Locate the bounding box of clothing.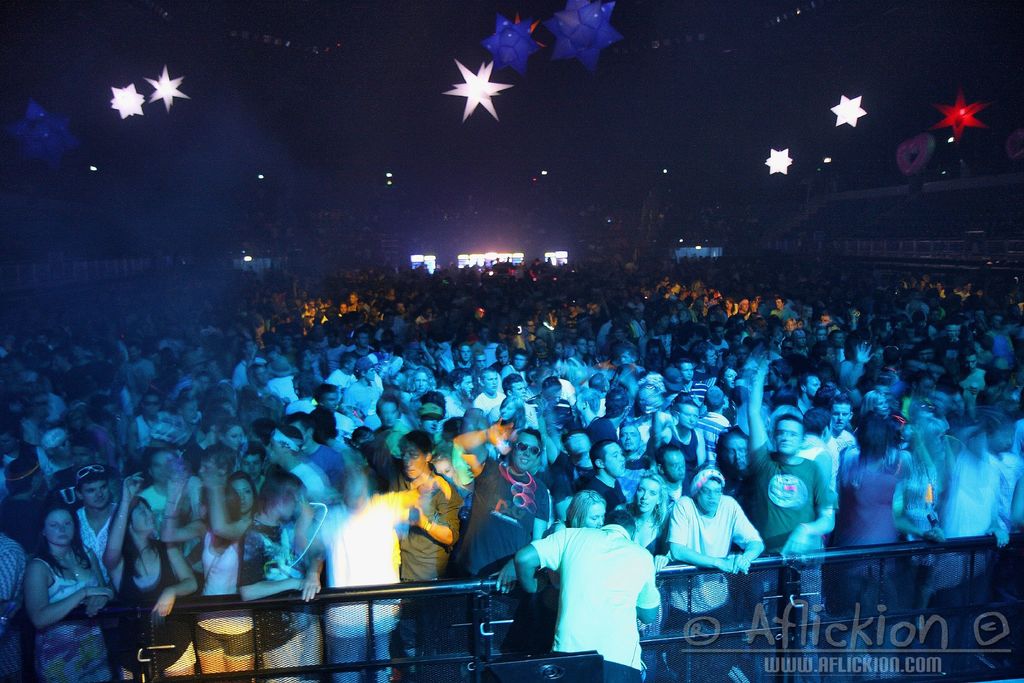
Bounding box: left=134, top=483, right=172, bottom=527.
